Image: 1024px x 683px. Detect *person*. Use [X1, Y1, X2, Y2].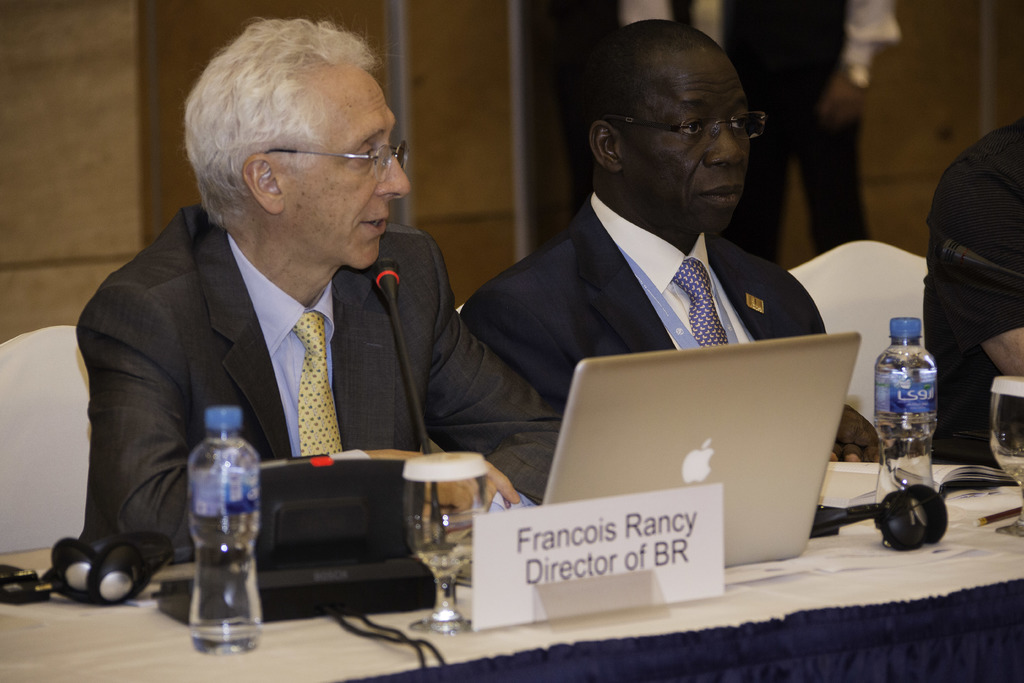
[461, 21, 886, 464].
